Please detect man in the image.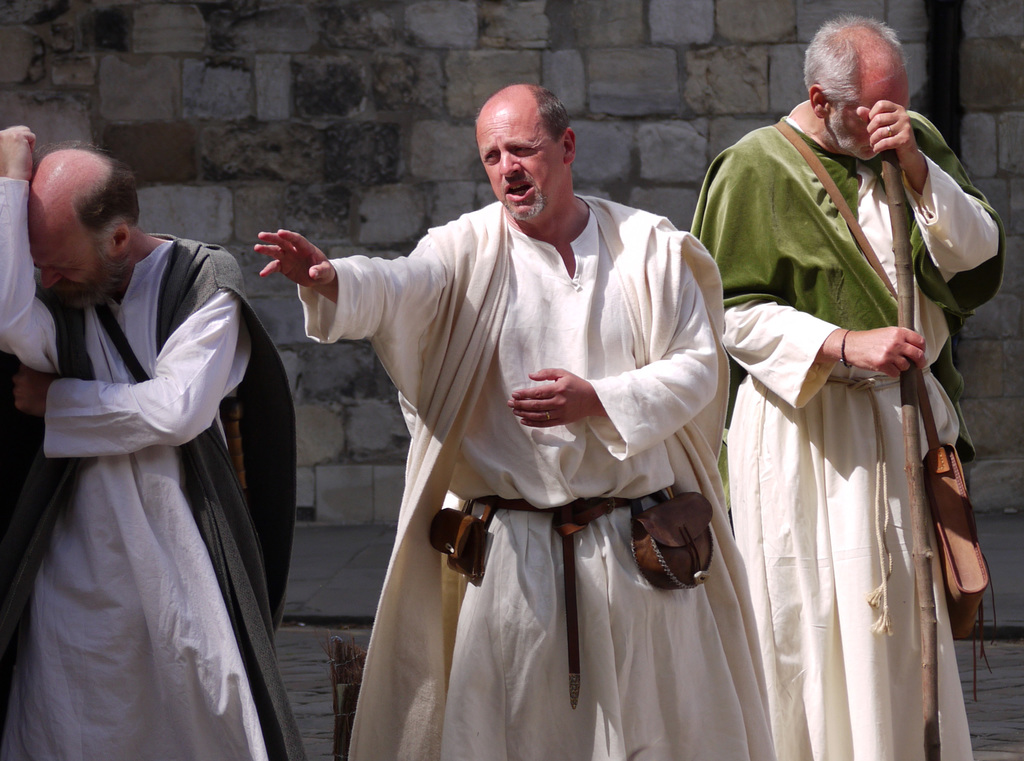
BBox(0, 128, 307, 760).
